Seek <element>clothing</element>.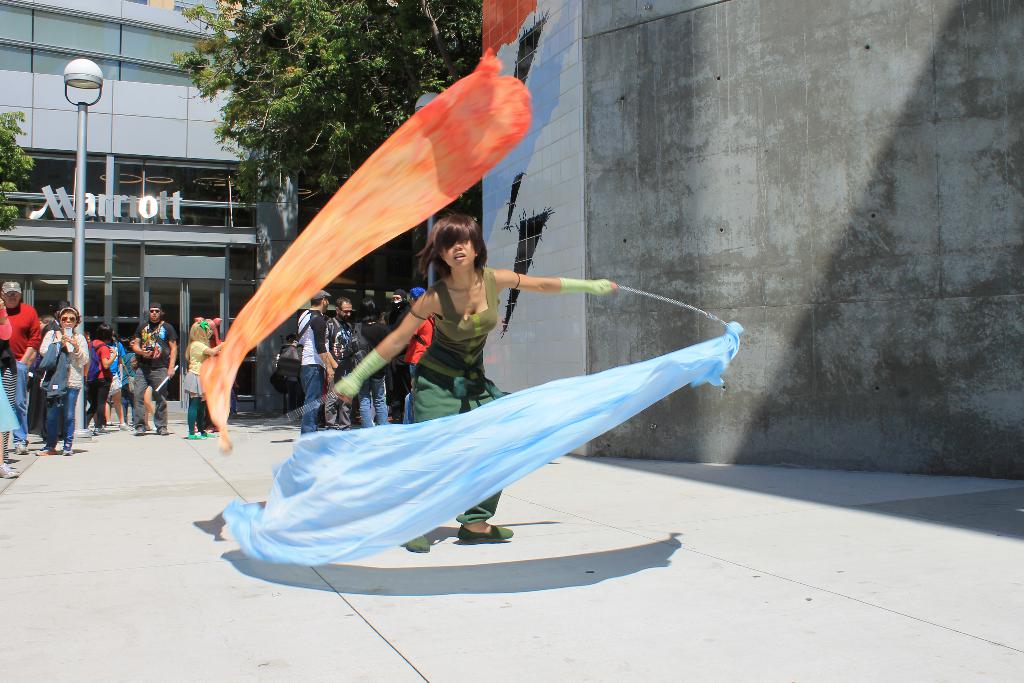
BBox(318, 310, 358, 429).
